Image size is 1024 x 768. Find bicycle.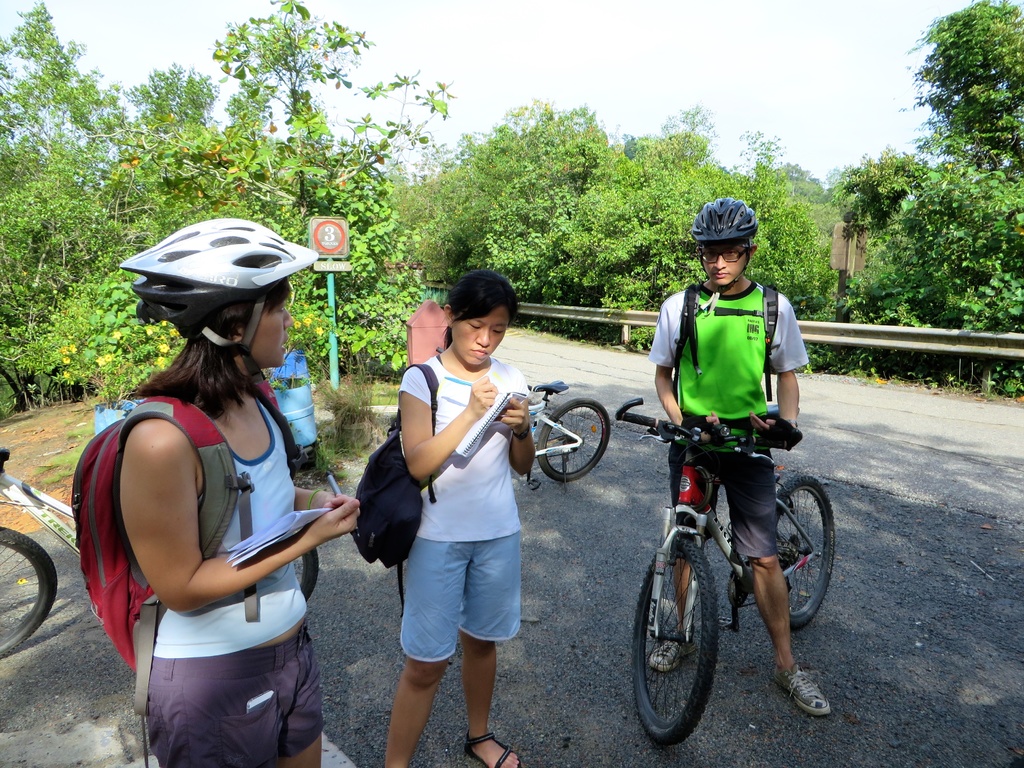
Rect(0, 446, 319, 657).
